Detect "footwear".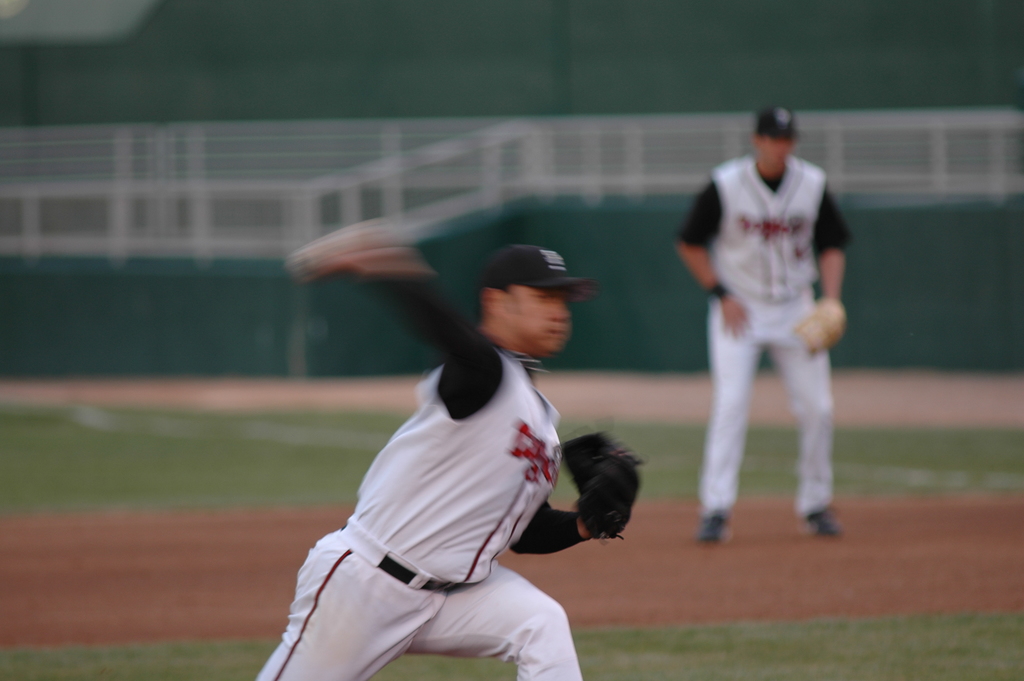
Detected at 801:508:840:539.
